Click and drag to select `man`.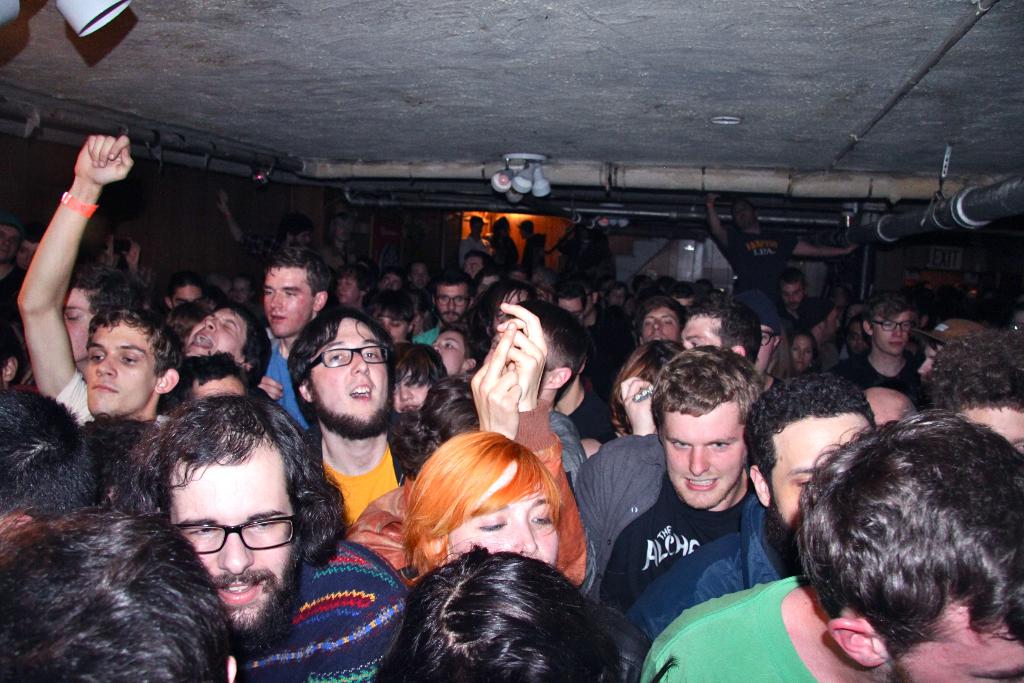
Selection: 13, 138, 186, 429.
